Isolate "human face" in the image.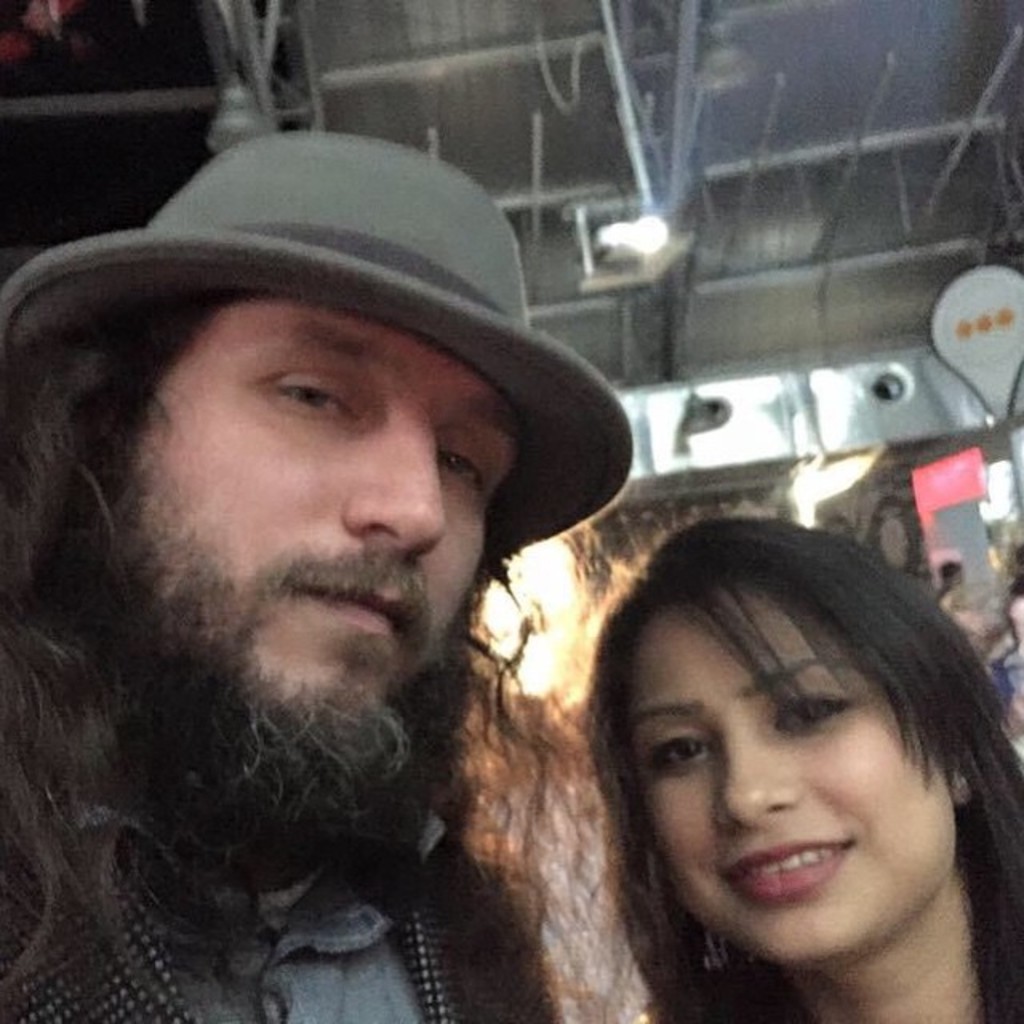
Isolated region: x1=120 y1=275 x2=494 y2=778.
